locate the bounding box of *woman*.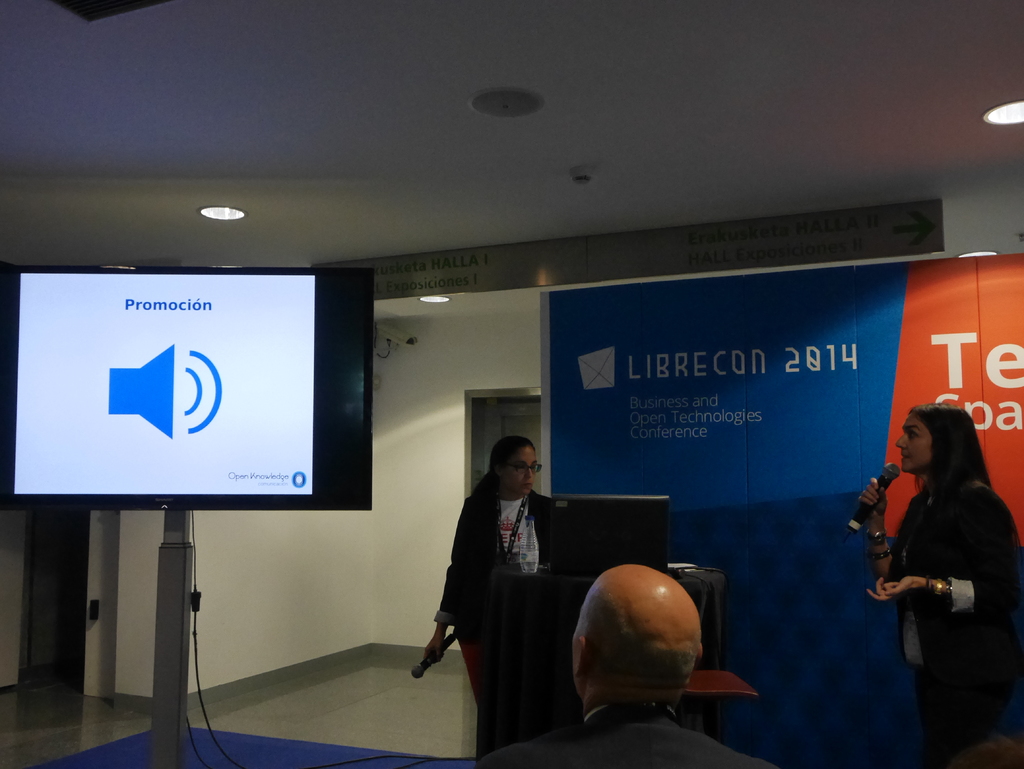
Bounding box: <bbox>416, 432, 575, 765</bbox>.
